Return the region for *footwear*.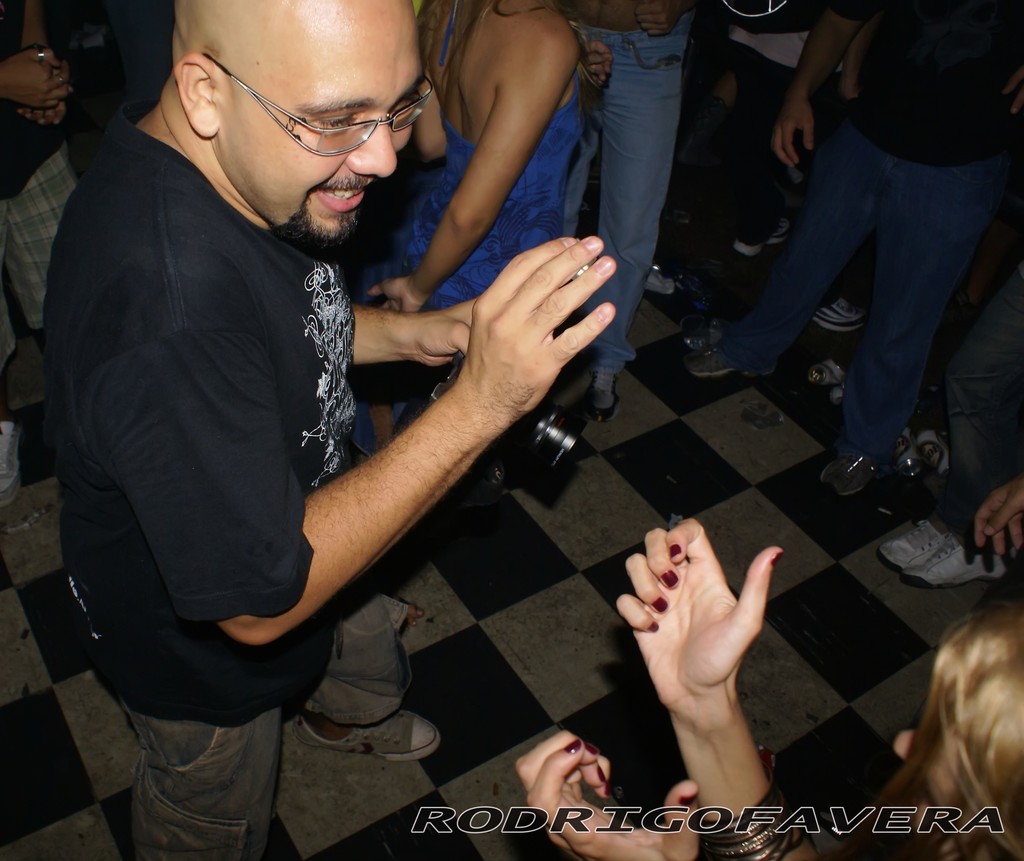
[691, 345, 746, 376].
